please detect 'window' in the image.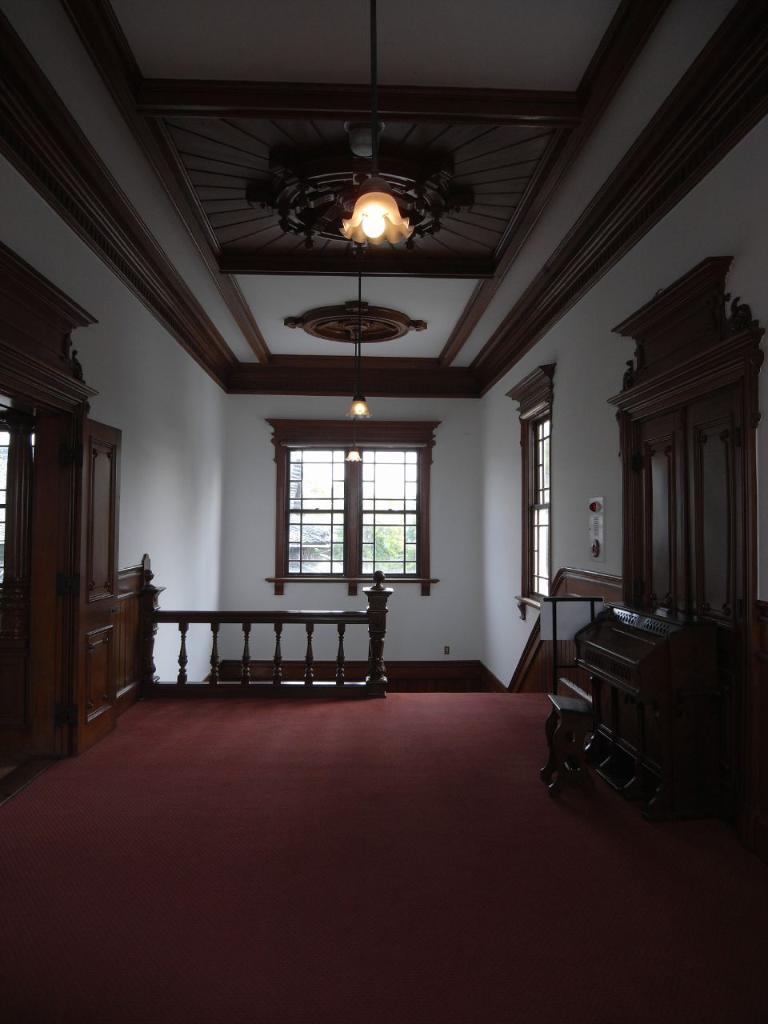
select_region(514, 378, 563, 610).
